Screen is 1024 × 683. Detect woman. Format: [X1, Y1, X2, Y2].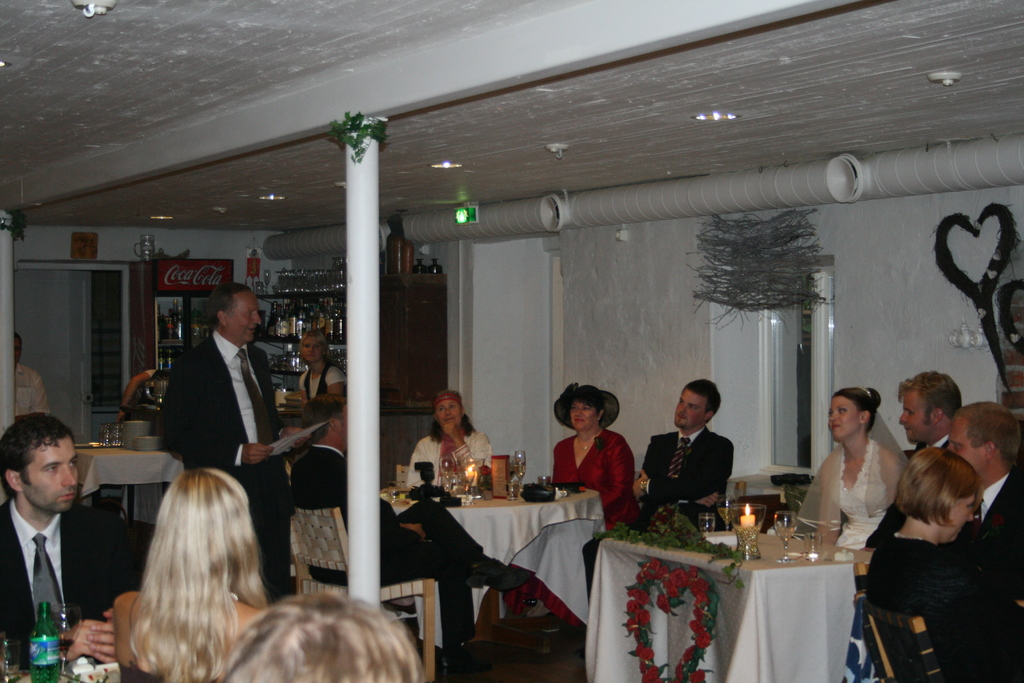
[296, 334, 348, 397].
